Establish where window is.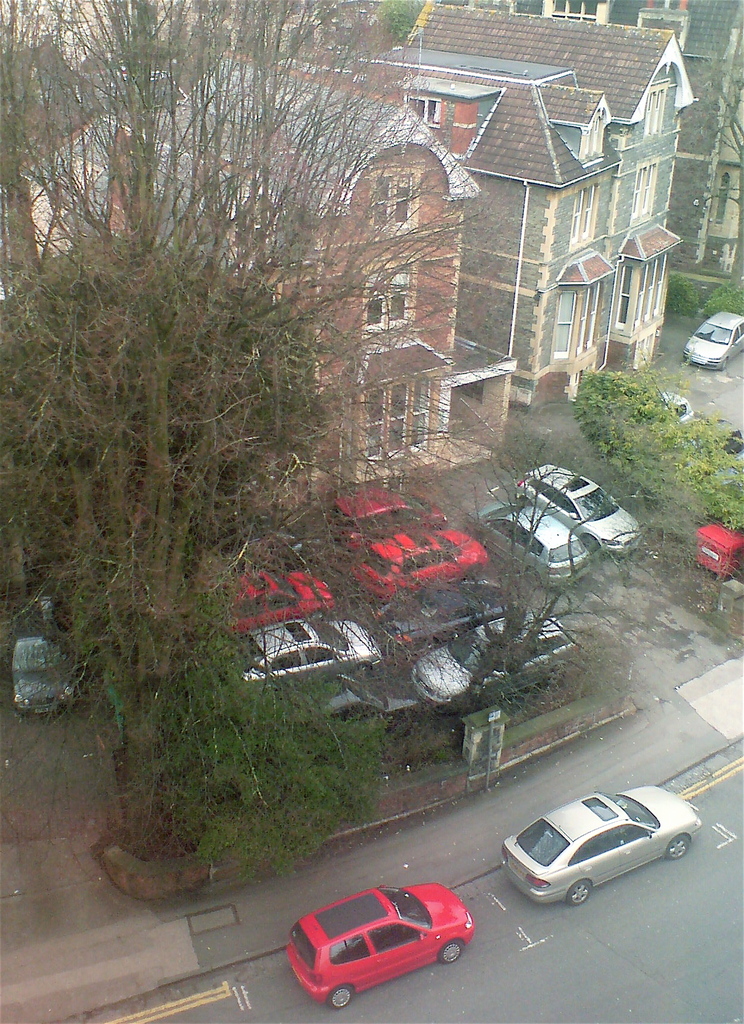
Established at bbox=(362, 294, 405, 330).
